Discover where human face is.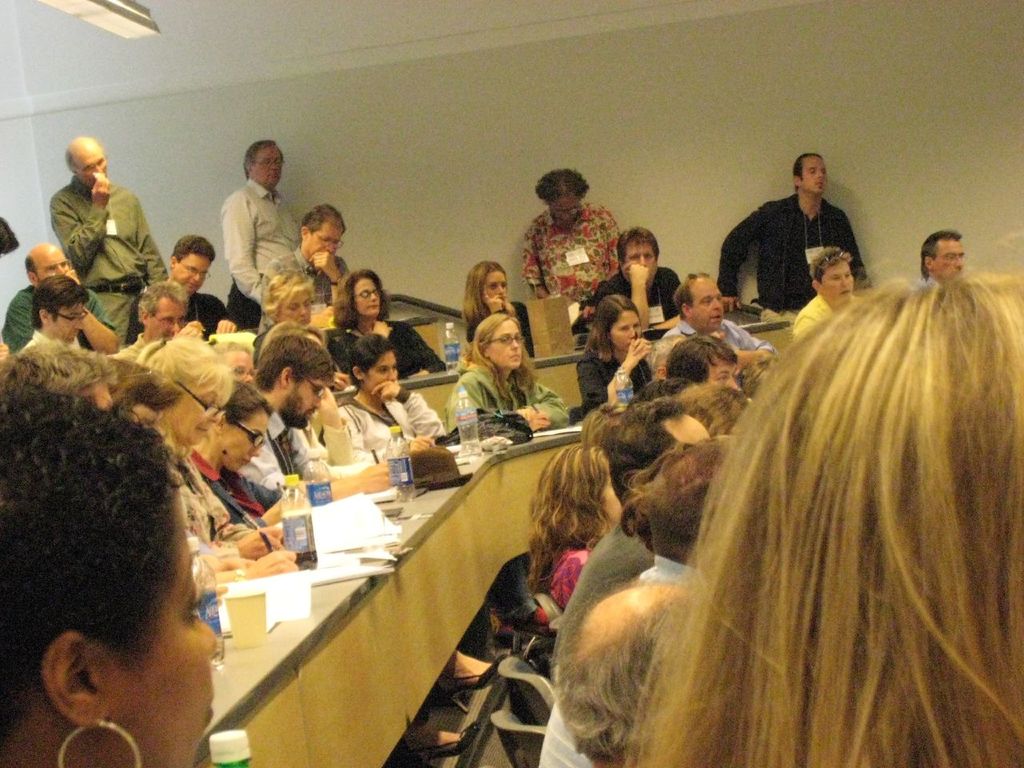
Discovered at [311, 223, 342, 257].
